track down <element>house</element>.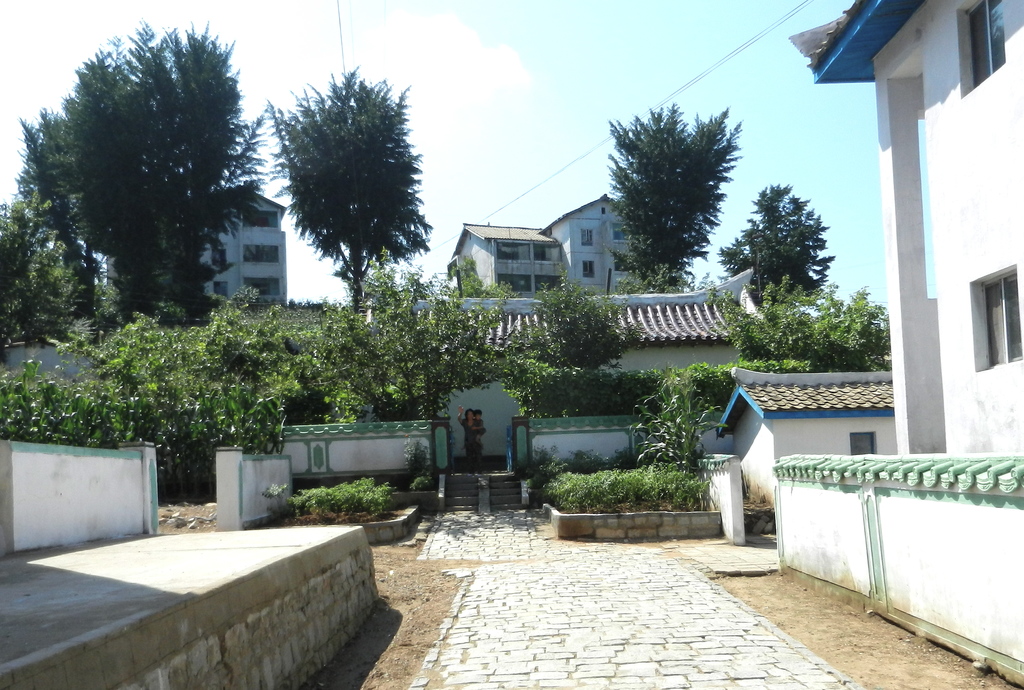
Tracked to (left=774, top=0, right=1023, bottom=689).
